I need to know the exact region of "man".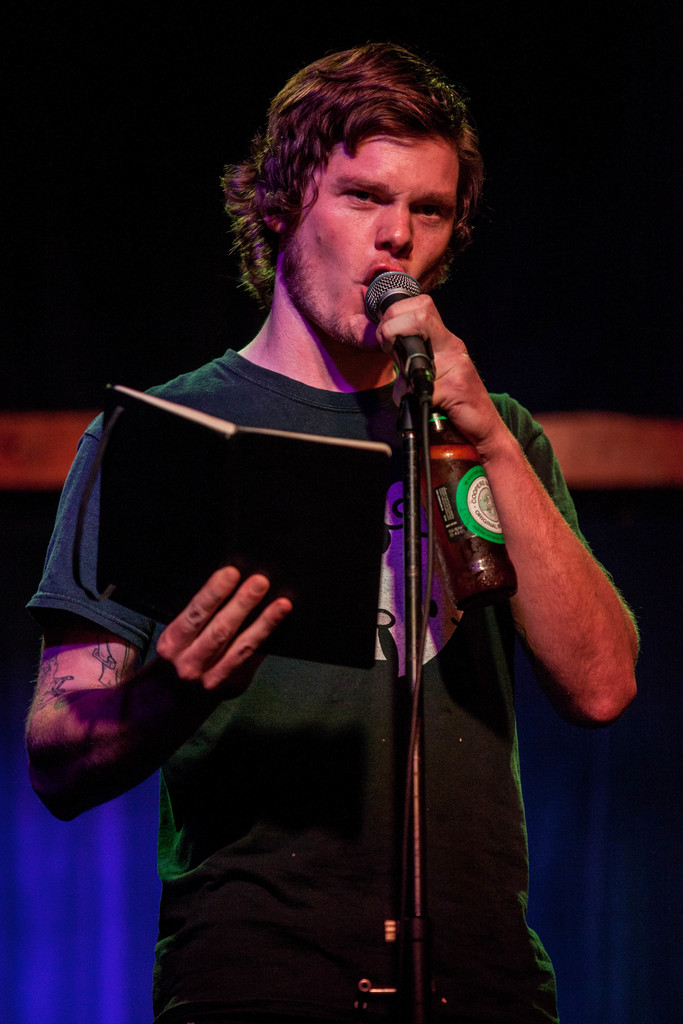
Region: left=35, top=73, right=604, bottom=1007.
